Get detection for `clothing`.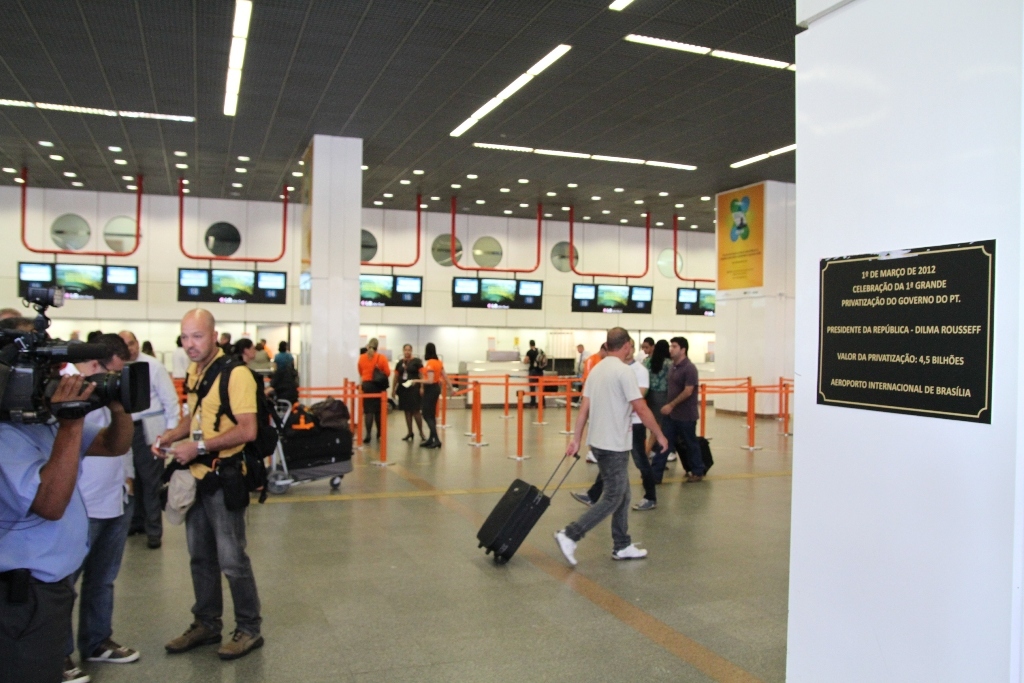
Detection: {"x1": 417, "y1": 360, "x2": 449, "y2": 445}.
